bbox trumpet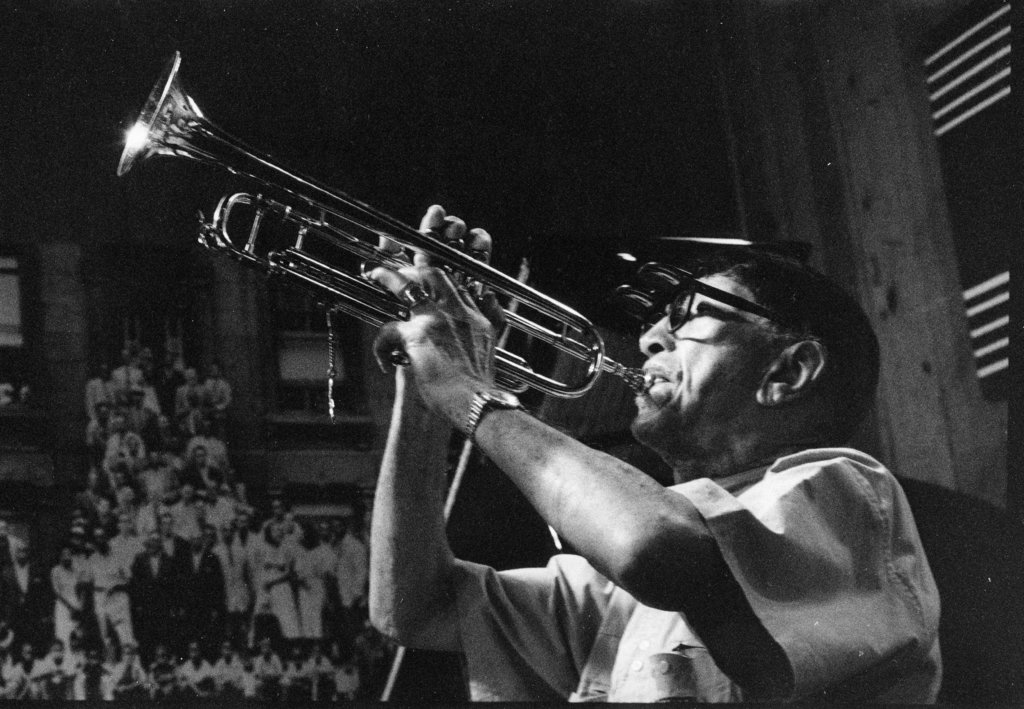
{"x1": 114, "y1": 49, "x2": 652, "y2": 397}
